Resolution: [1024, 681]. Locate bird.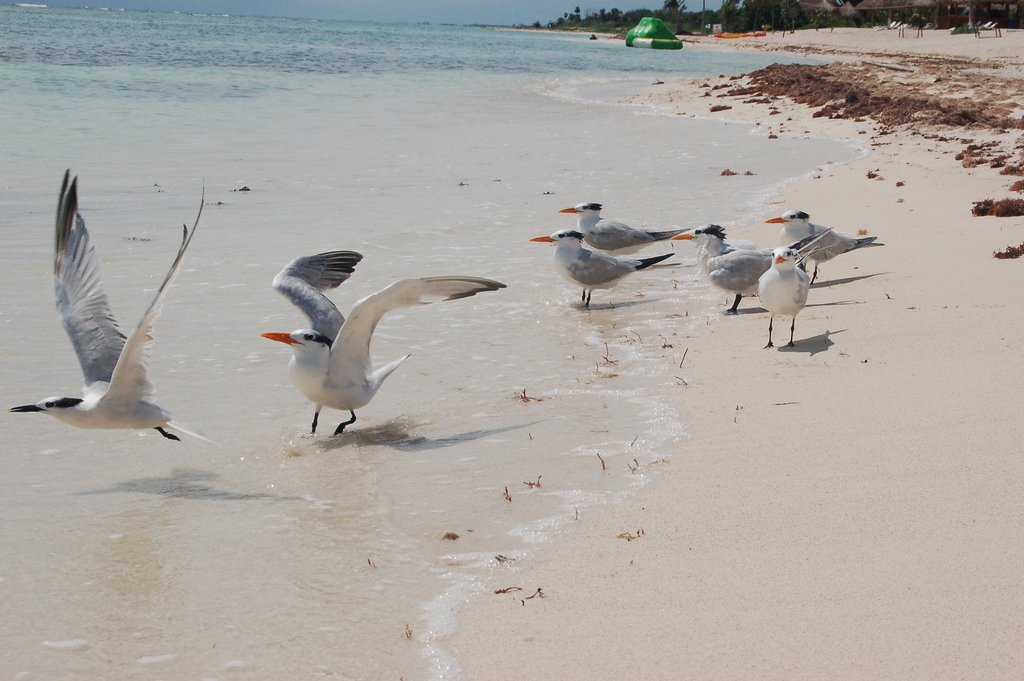
756:243:808:354.
